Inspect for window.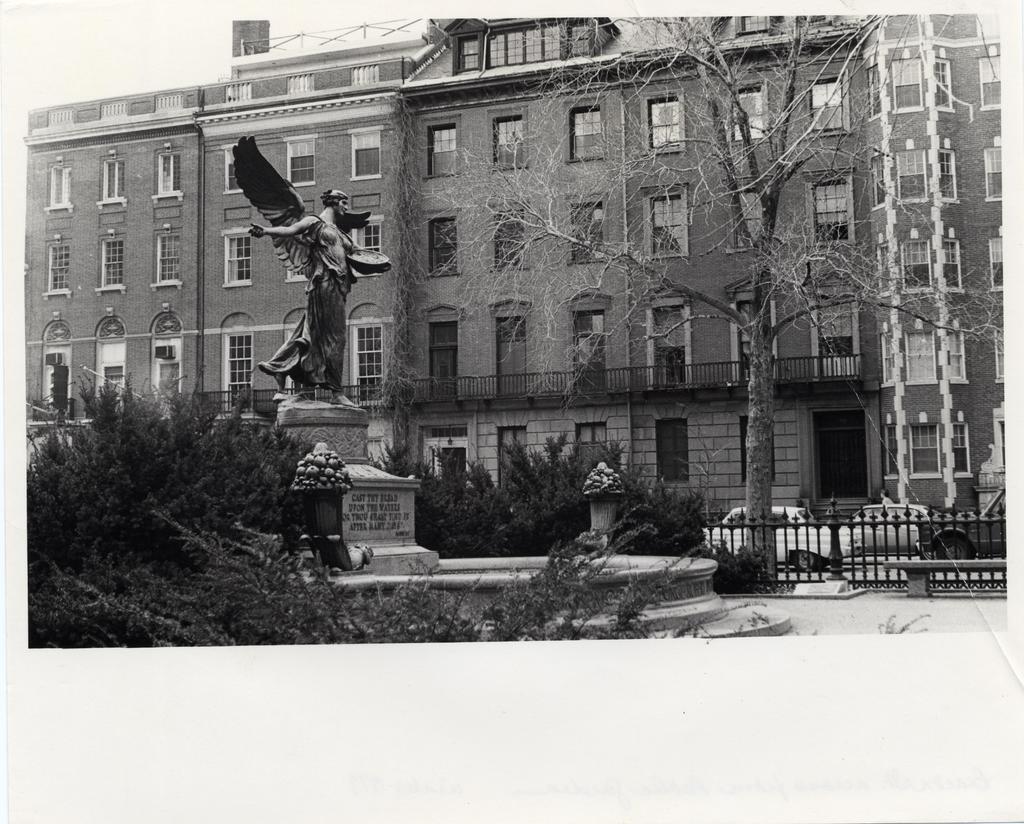
Inspection: 893:58:924:118.
